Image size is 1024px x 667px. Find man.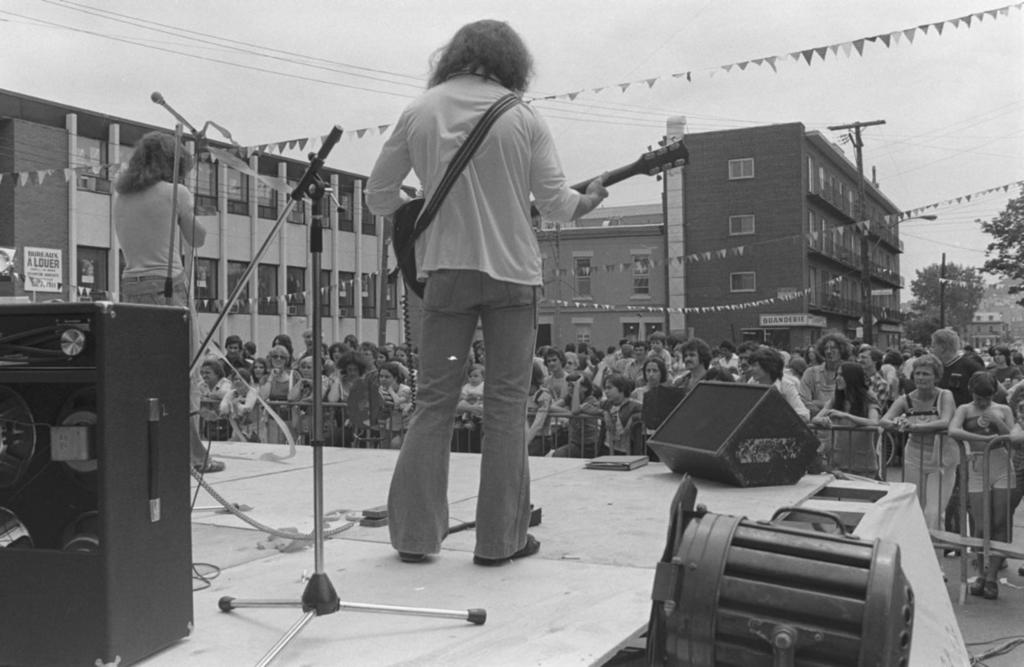
[736,342,756,378].
